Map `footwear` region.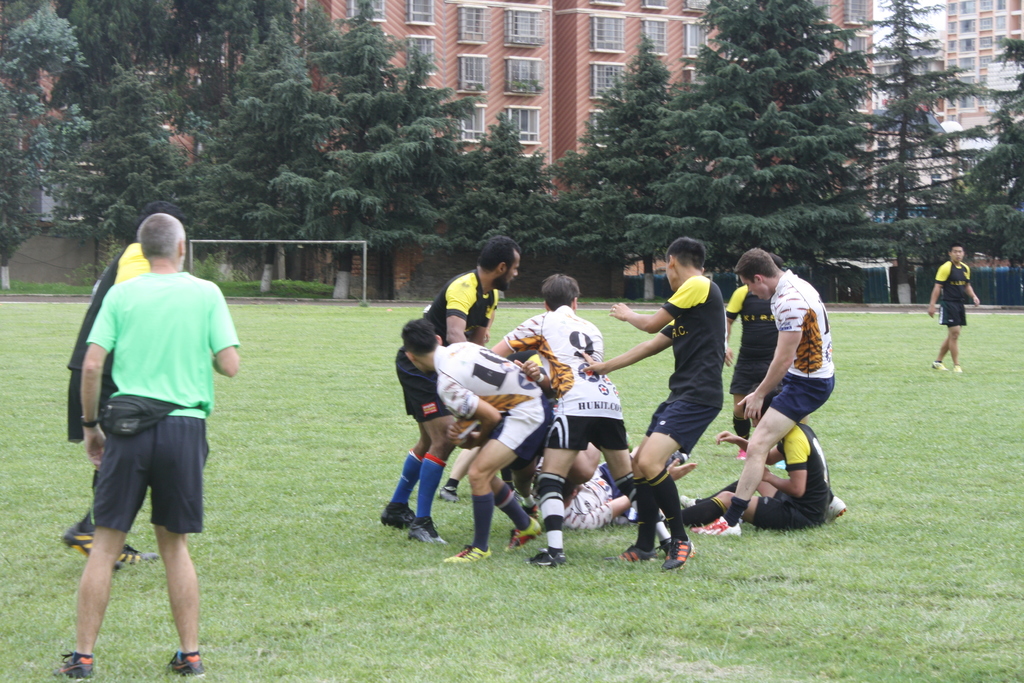
Mapped to crop(59, 522, 94, 555).
